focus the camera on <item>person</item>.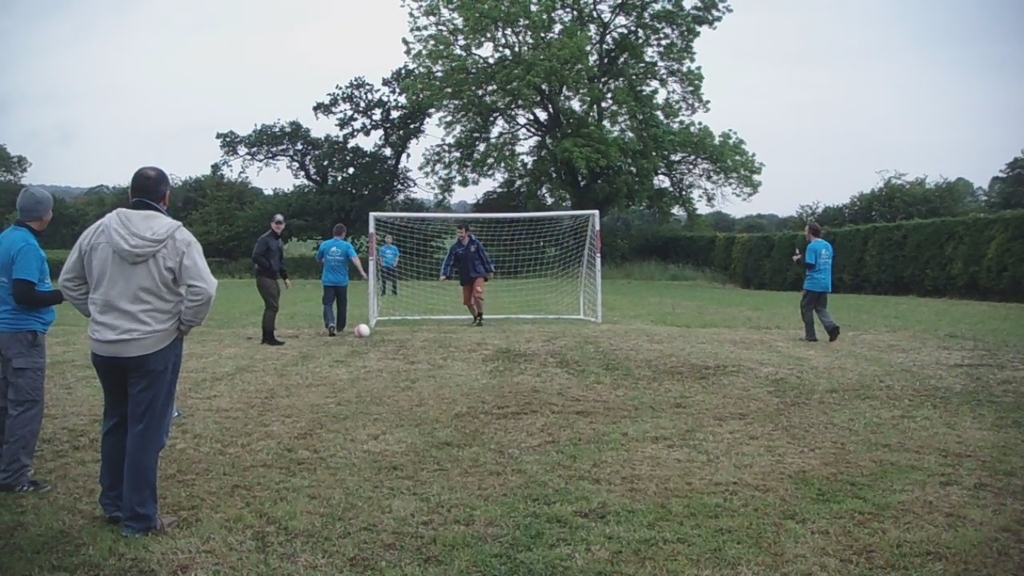
Focus region: {"left": 314, "top": 223, "right": 368, "bottom": 331}.
